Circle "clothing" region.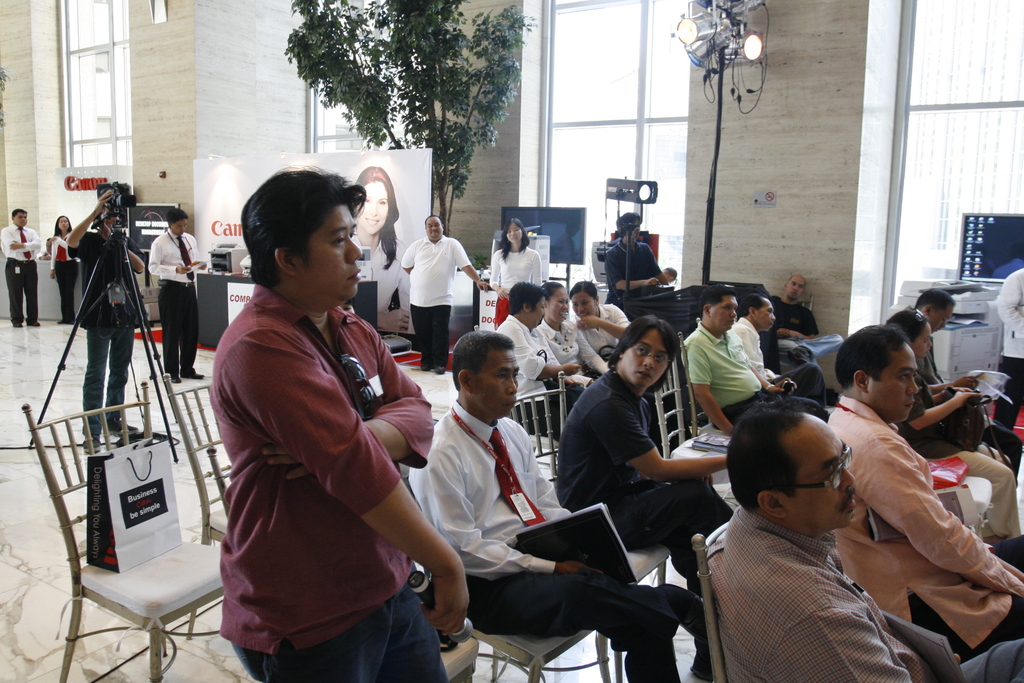
Region: l=415, t=403, r=707, b=680.
